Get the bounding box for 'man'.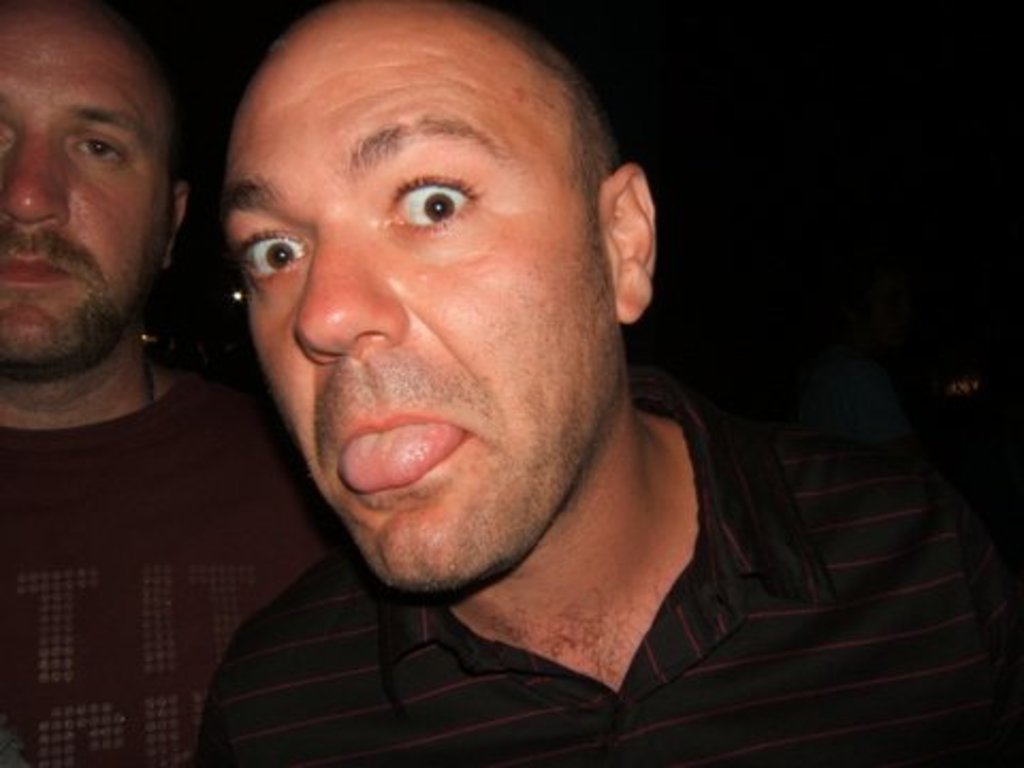
(x1=0, y1=0, x2=358, y2=766).
